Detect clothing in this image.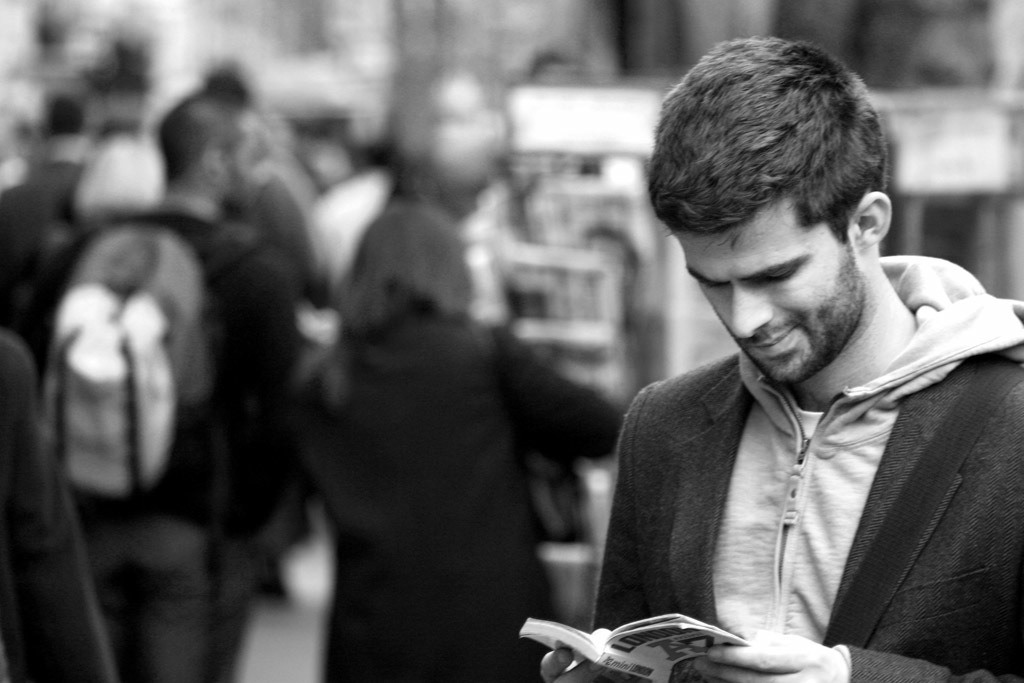
Detection: <box>293,298,629,682</box>.
